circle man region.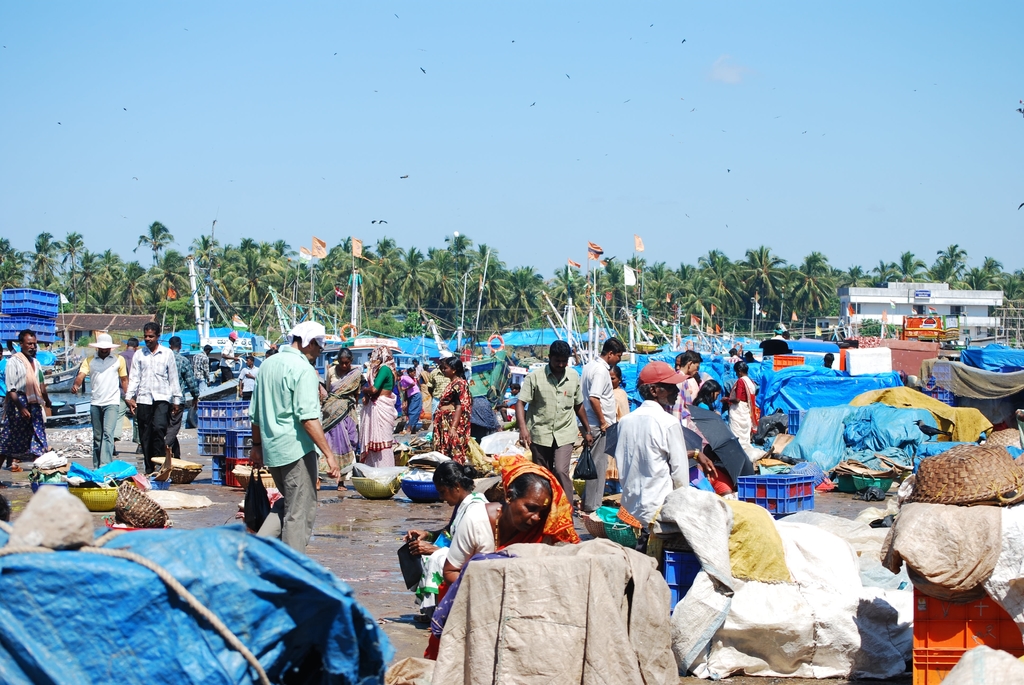
Region: bbox(582, 337, 630, 512).
